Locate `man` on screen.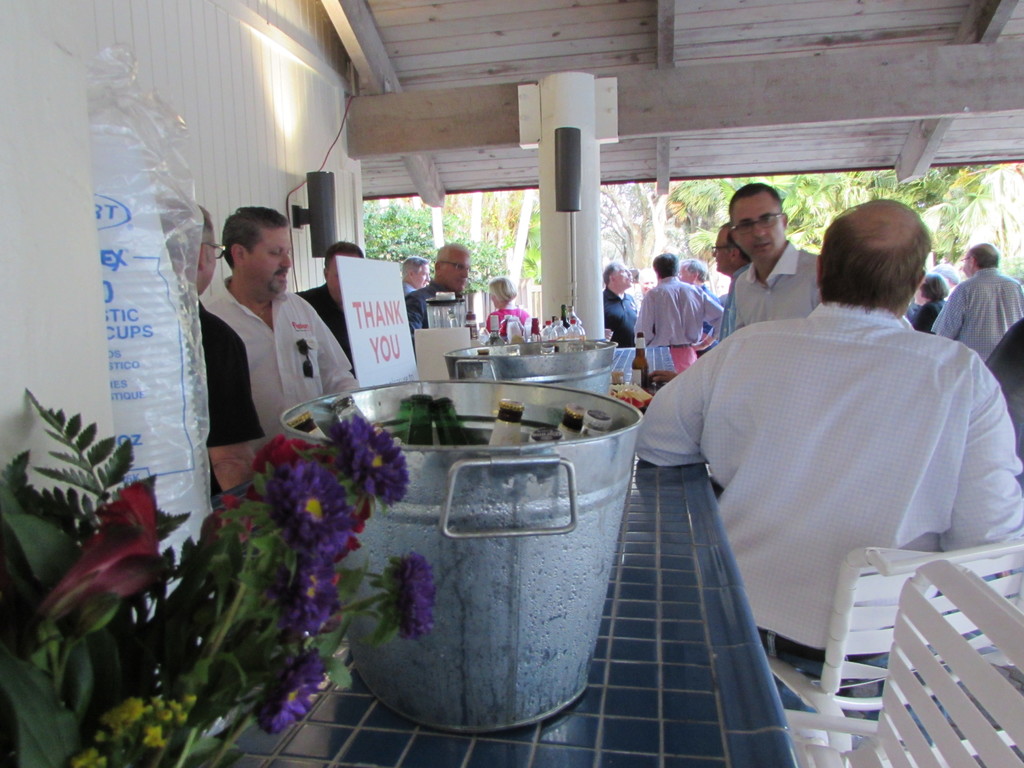
On screen at 154/196/266/508.
